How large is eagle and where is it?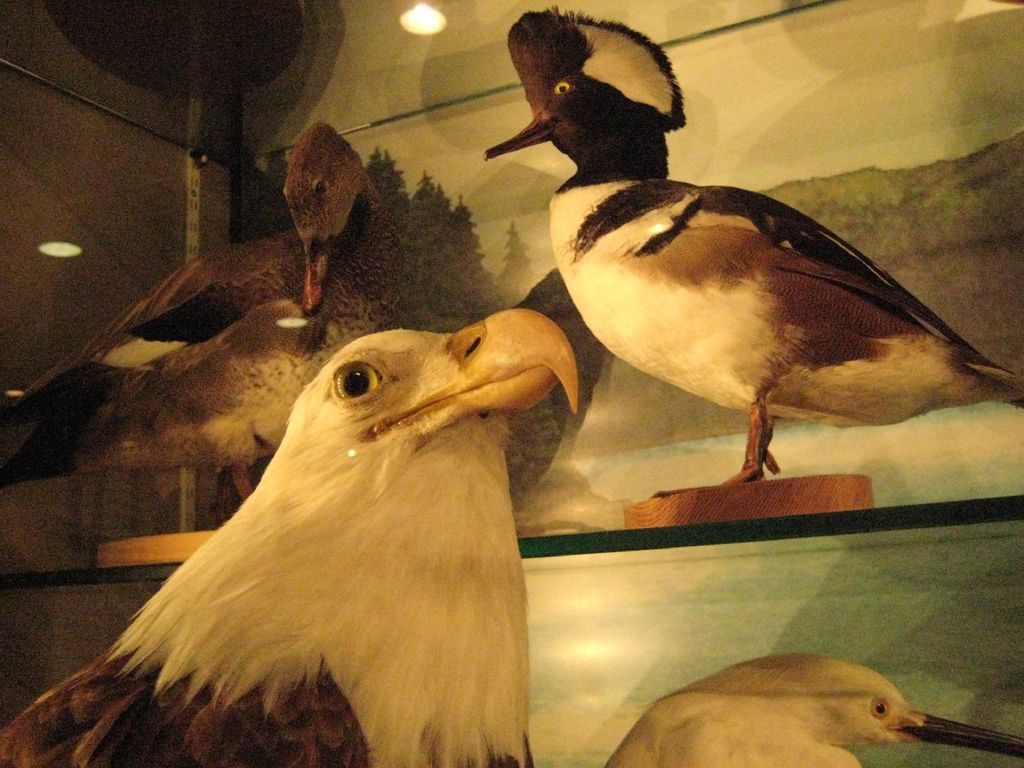
Bounding box: detection(0, 301, 579, 767).
